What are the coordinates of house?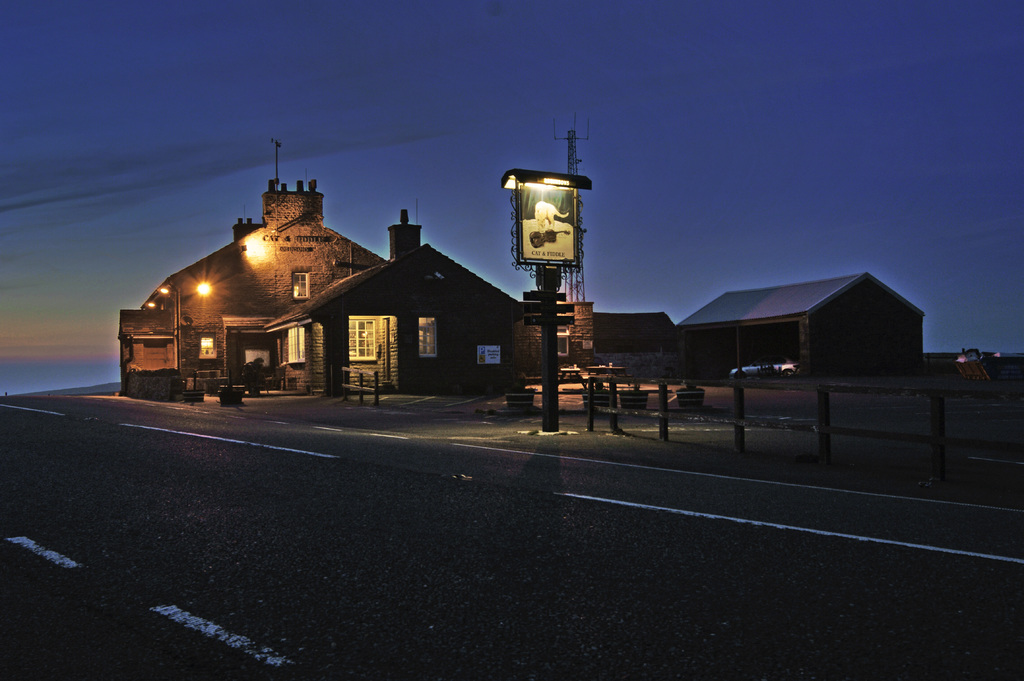
<bbox>119, 175, 523, 396</bbox>.
